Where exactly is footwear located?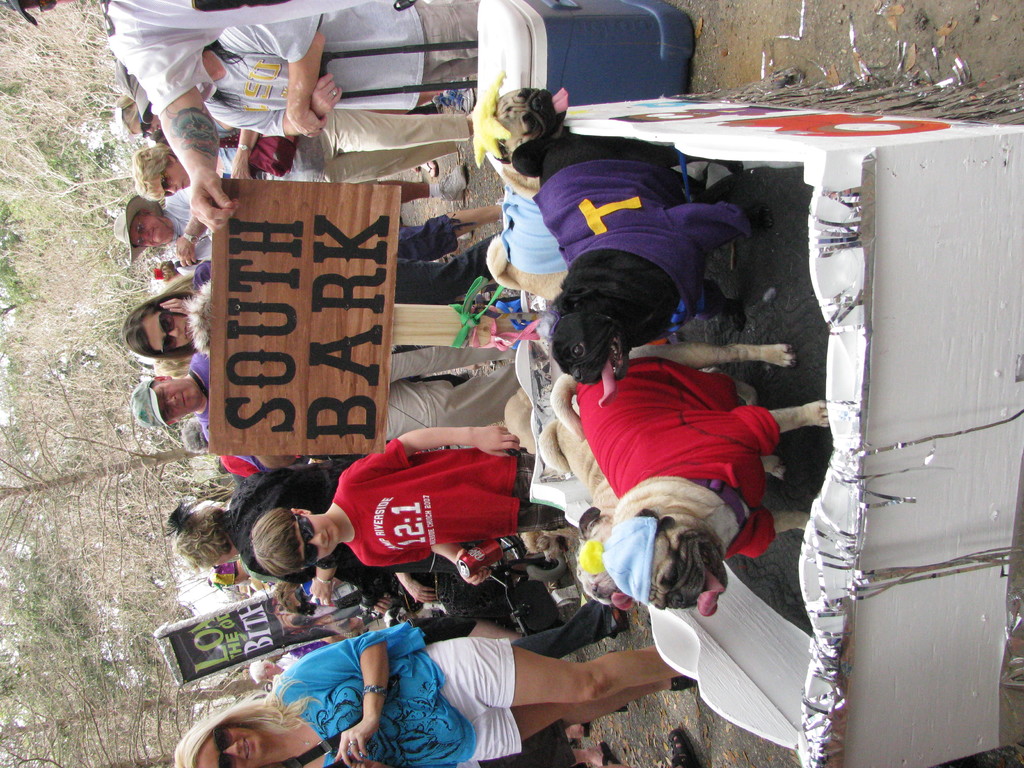
Its bounding box is <box>426,86,476,115</box>.
